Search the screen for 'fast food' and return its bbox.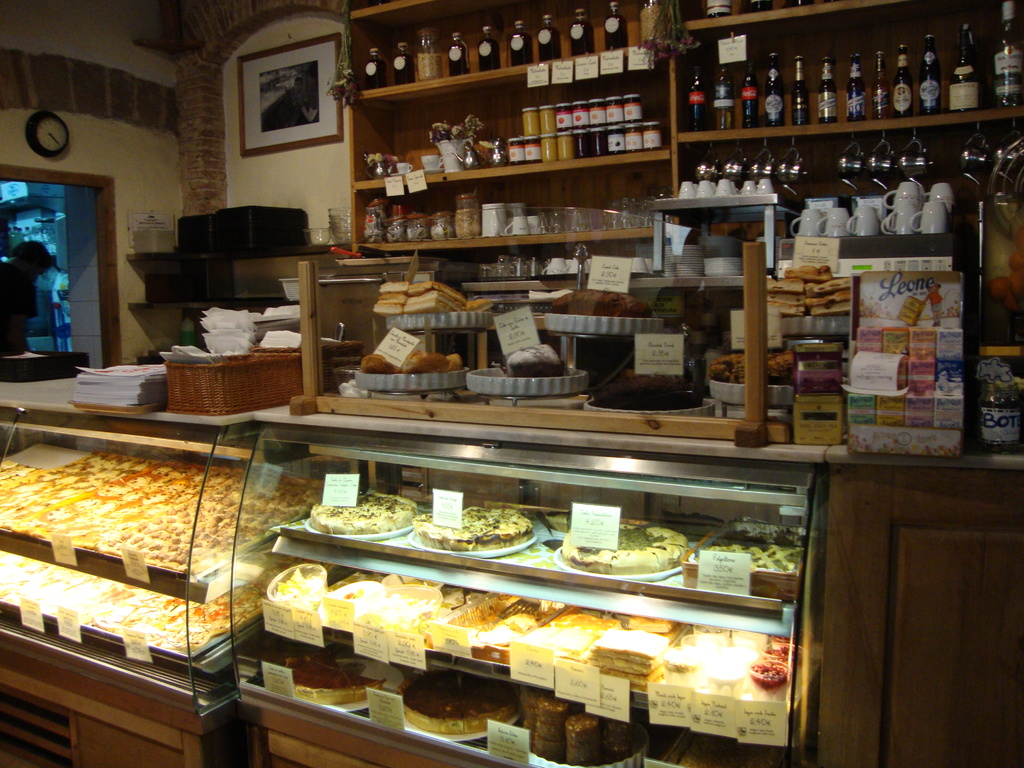
Found: <region>625, 617, 680, 644</region>.
